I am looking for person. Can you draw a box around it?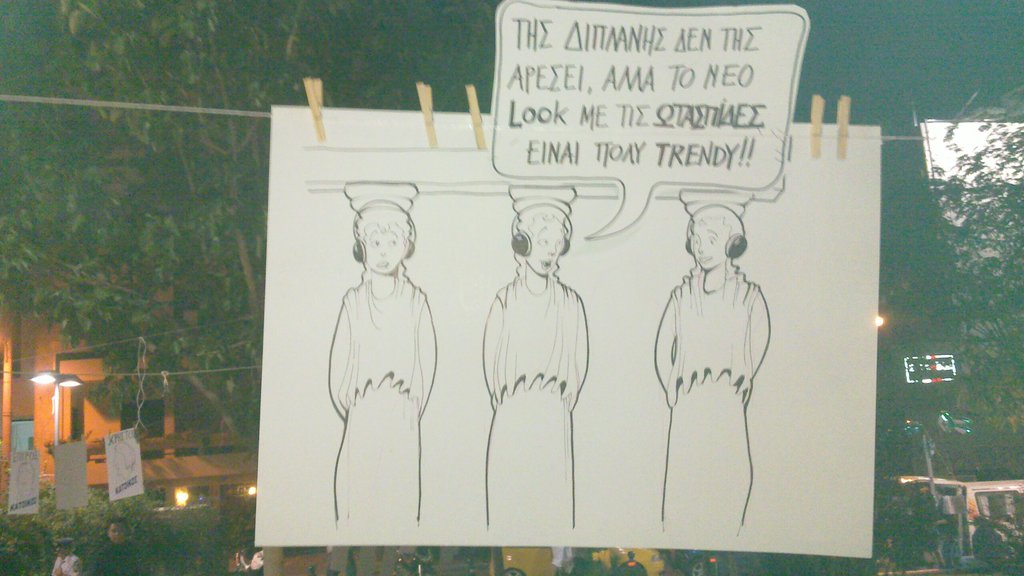
Sure, the bounding box is box=[94, 518, 138, 575].
